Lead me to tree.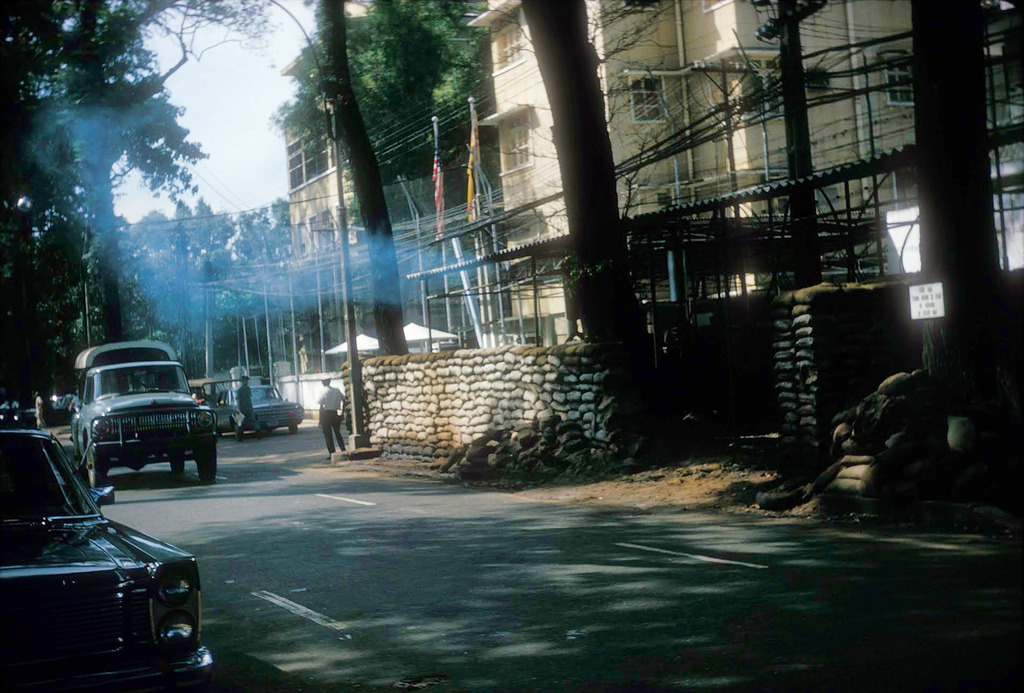
Lead to (314, 0, 412, 362).
